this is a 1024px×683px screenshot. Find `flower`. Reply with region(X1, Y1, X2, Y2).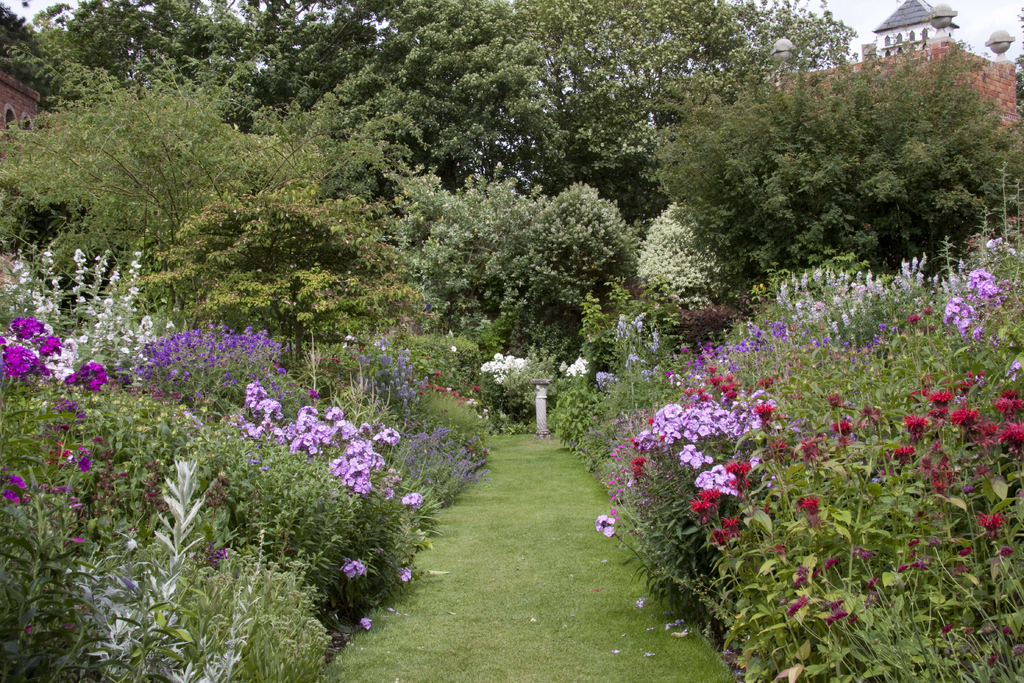
region(607, 478, 611, 486).
